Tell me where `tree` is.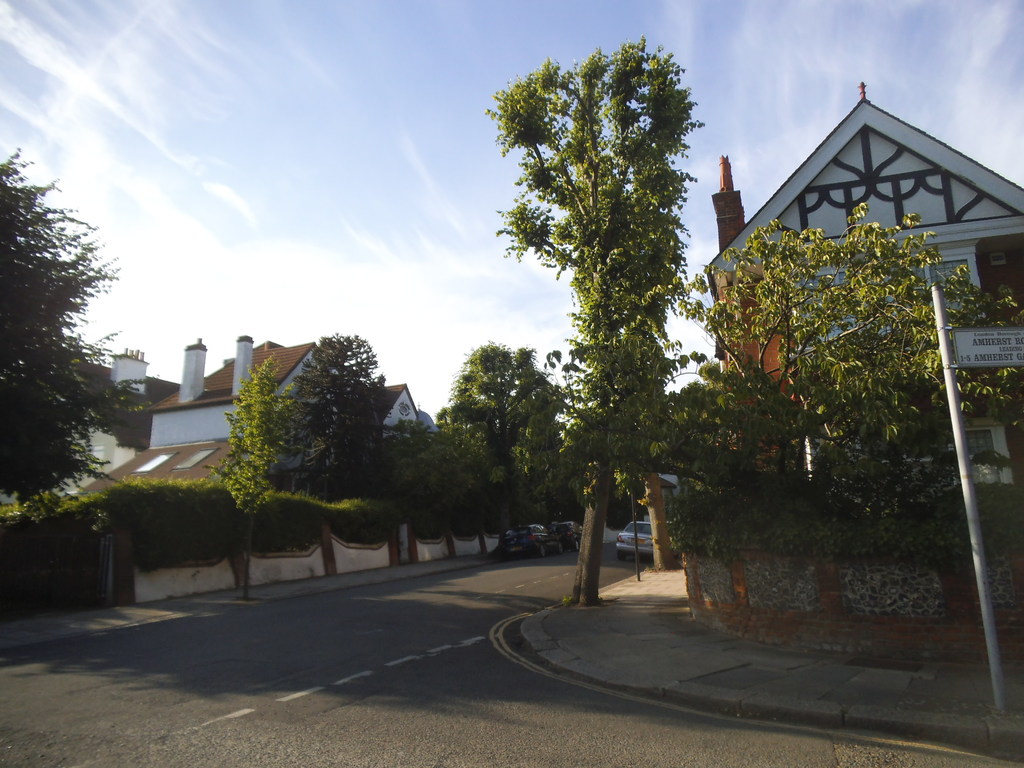
`tree` is at 0/146/157/538.
